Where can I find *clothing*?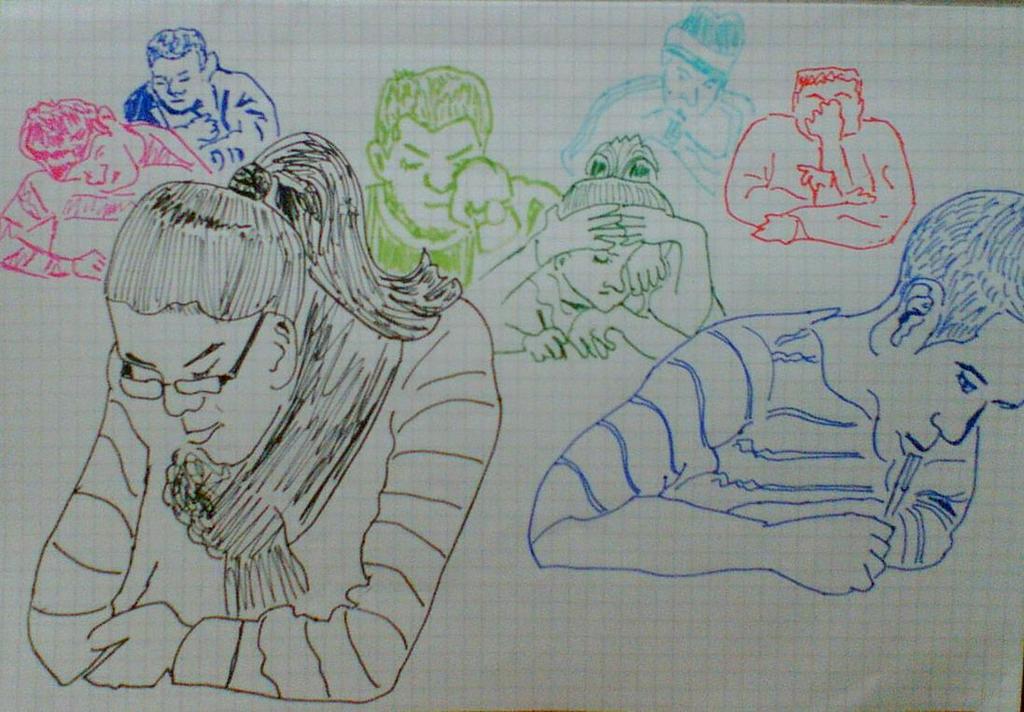
You can find it at locate(728, 117, 914, 249).
